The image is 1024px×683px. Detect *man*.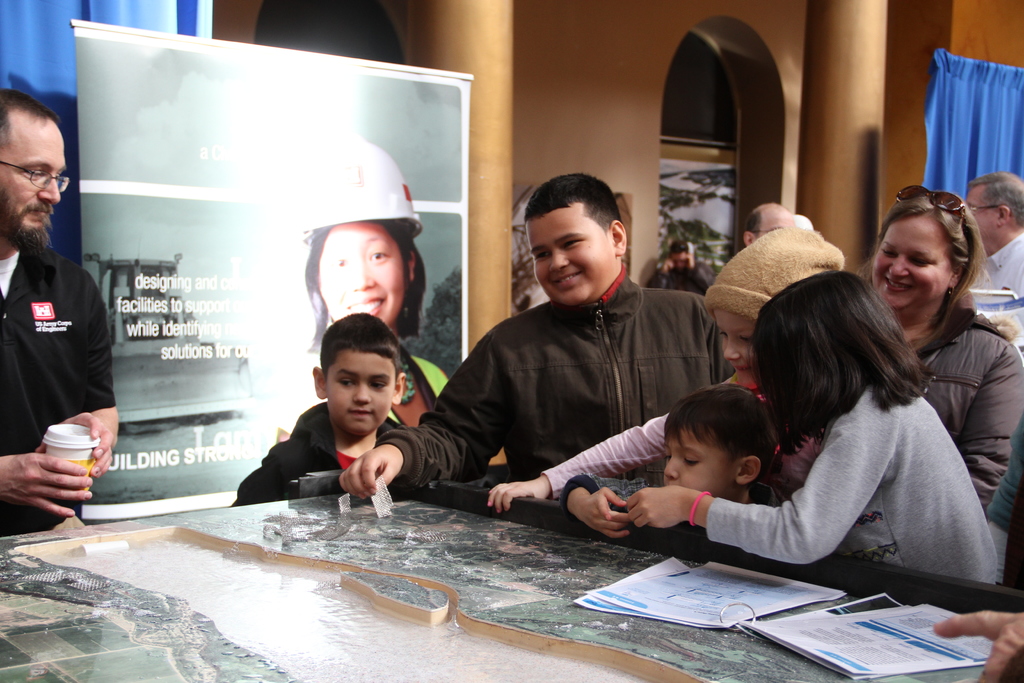
Detection: region(962, 157, 1023, 310).
